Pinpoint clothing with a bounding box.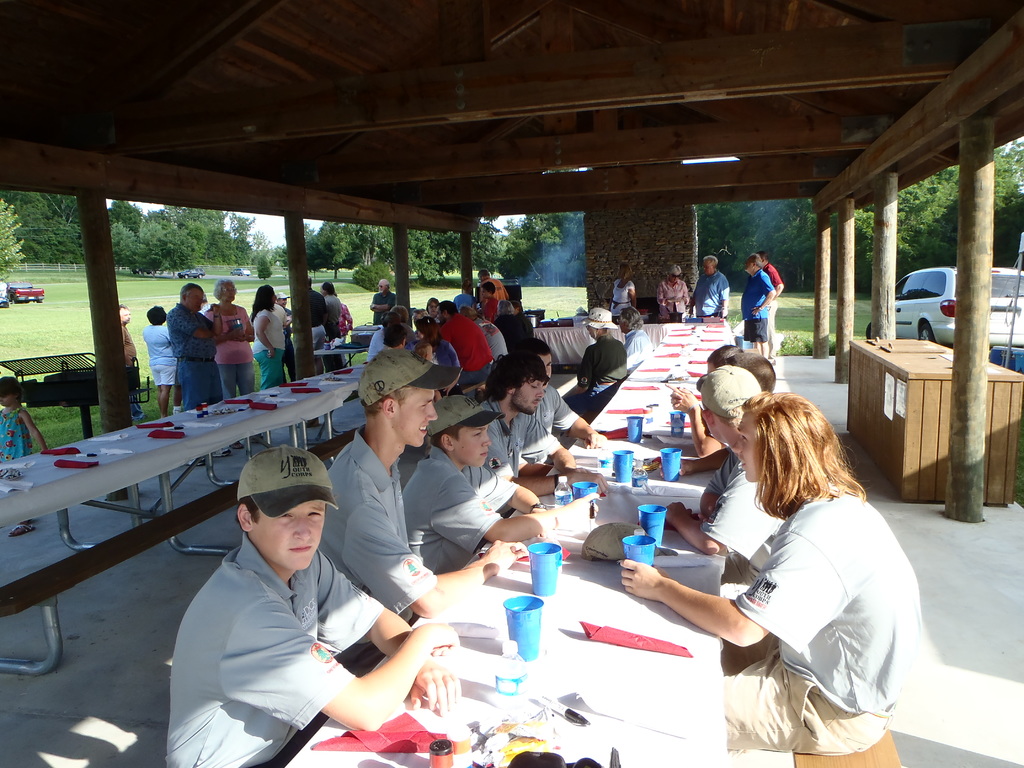
319 342 468 682.
